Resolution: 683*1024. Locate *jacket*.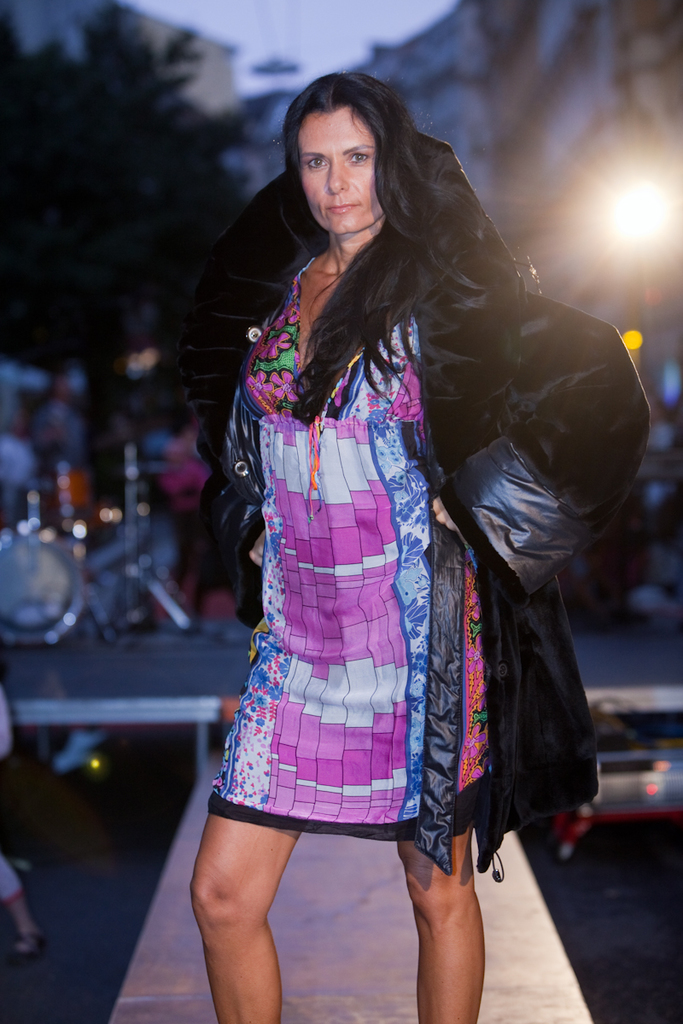
[159,162,625,841].
